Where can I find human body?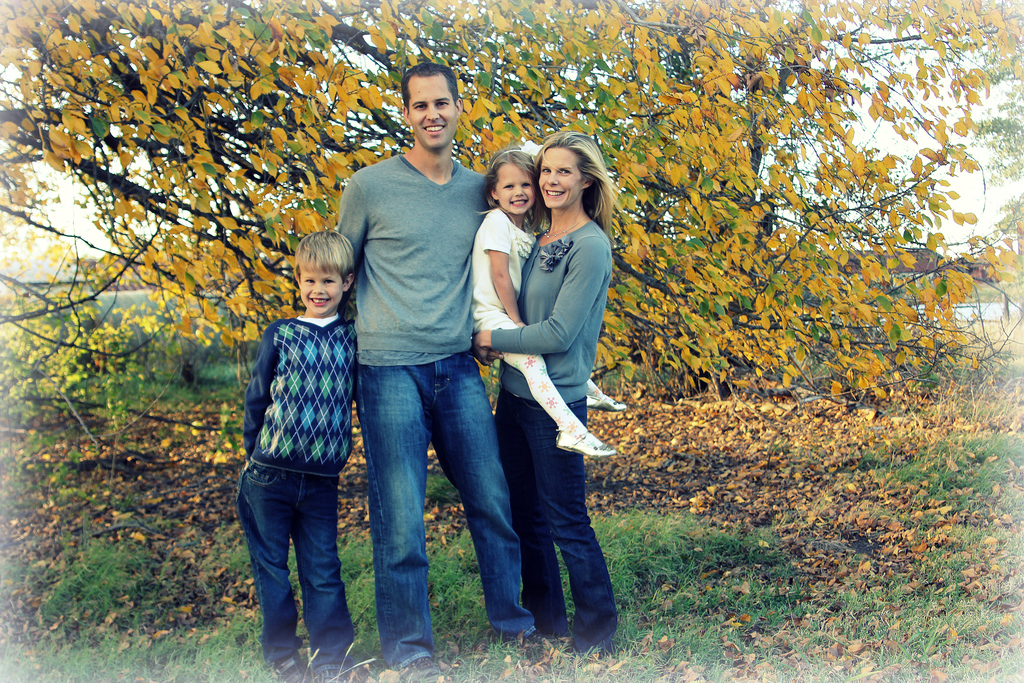
You can find it at <box>331,60,547,682</box>.
